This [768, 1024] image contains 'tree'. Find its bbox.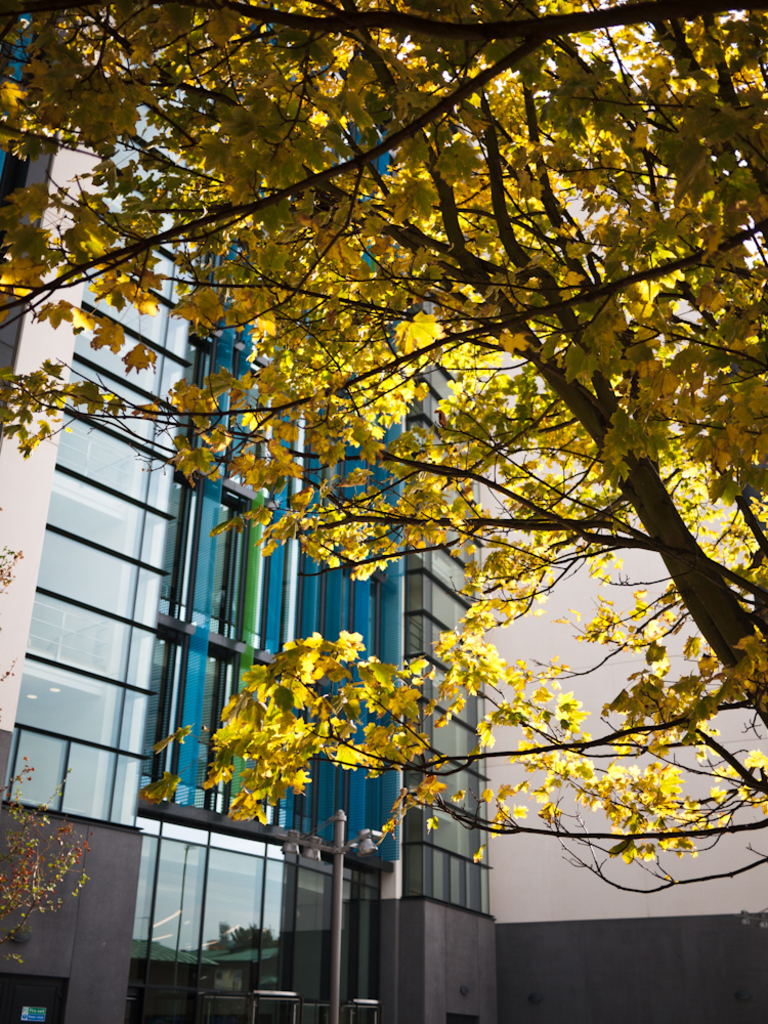
0 753 99 971.
